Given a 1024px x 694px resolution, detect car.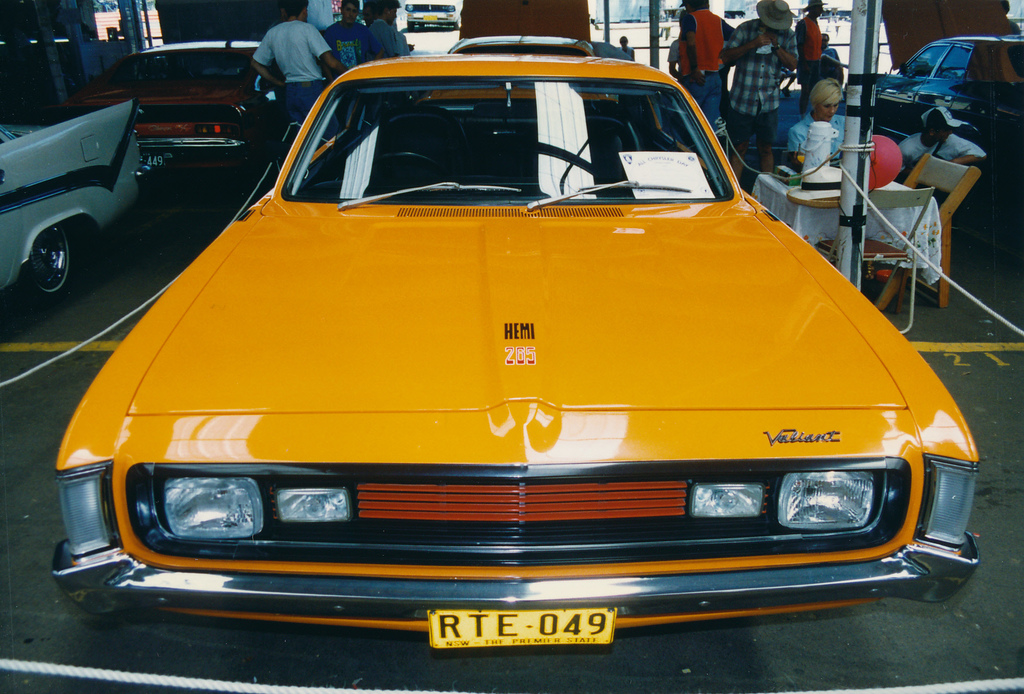
bbox=[57, 48, 969, 644].
